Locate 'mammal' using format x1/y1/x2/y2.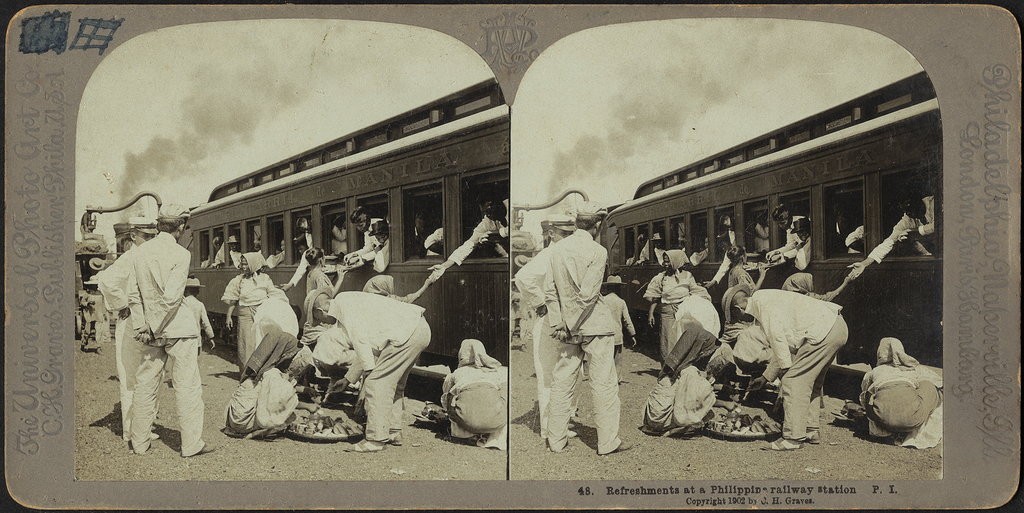
716/215/737/250.
